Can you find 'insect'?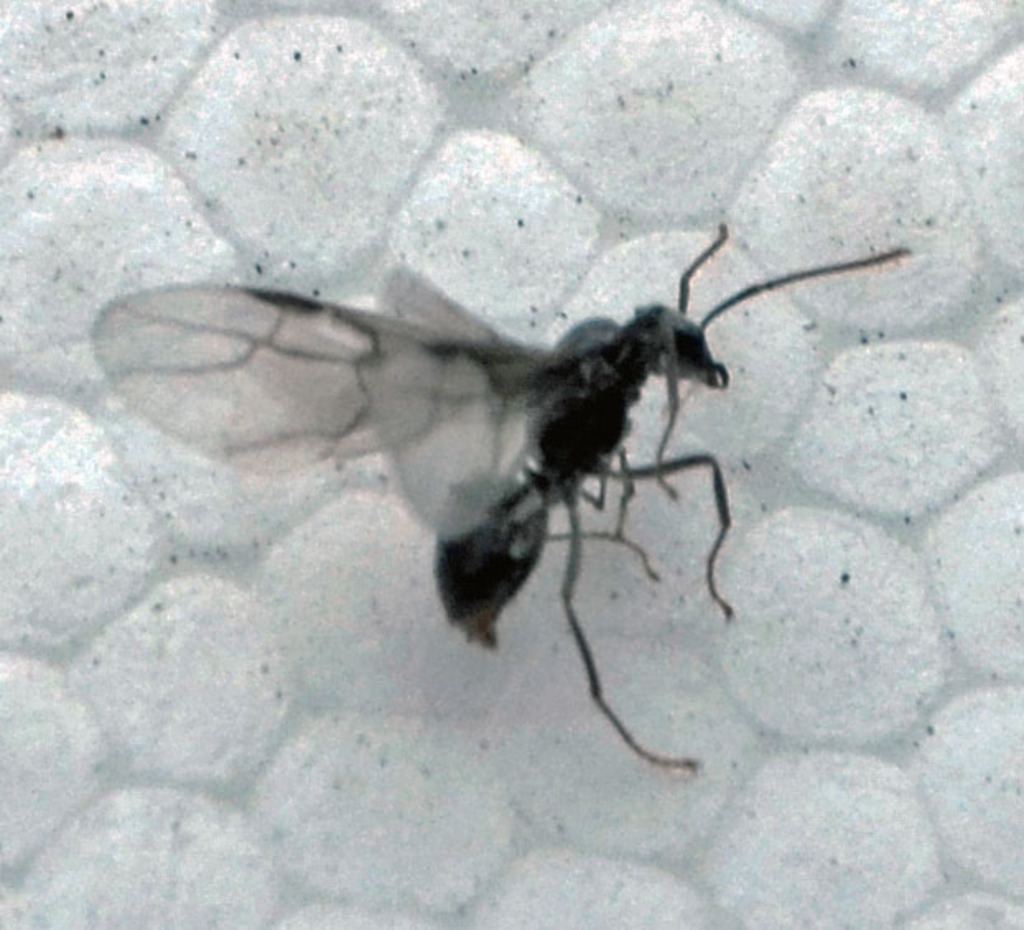
Yes, bounding box: [x1=89, y1=222, x2=912, y2=769].
